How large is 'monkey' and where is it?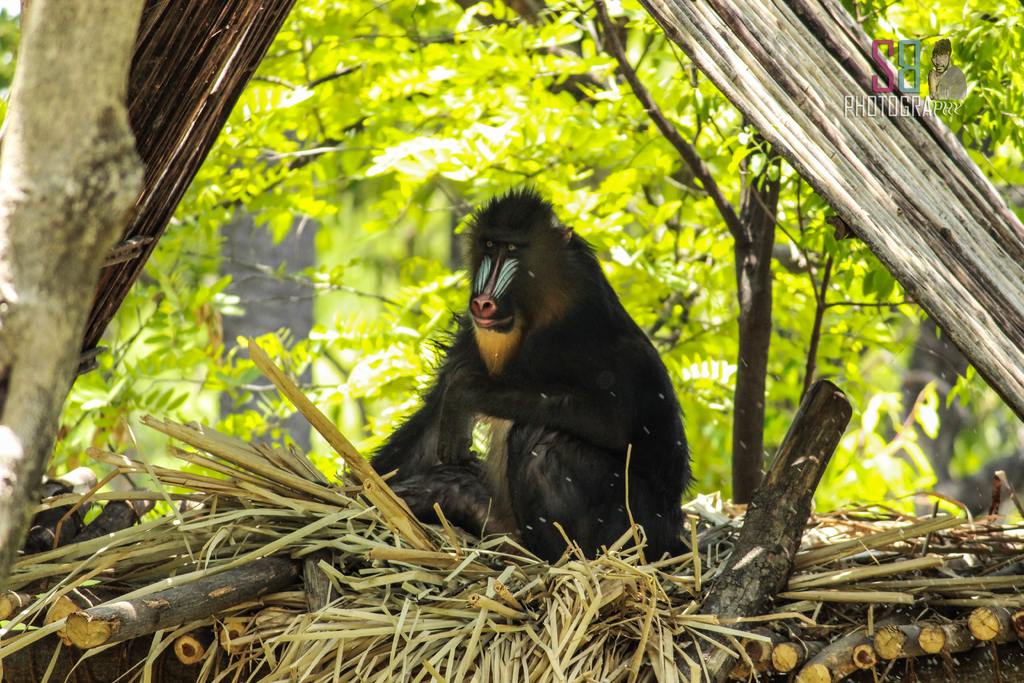
Bounding box: {"left": 368, "top": 188, "right": 692, "bottom": 566}.
